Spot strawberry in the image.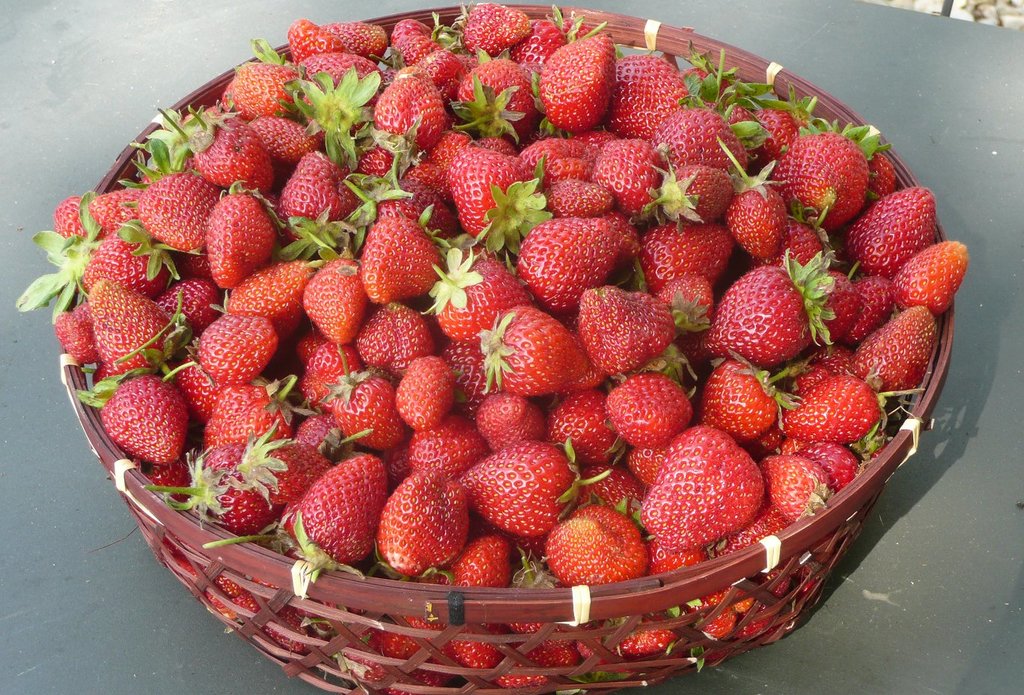
strawberry found at (x1=316, y1=366, x2=410, y2=457).
